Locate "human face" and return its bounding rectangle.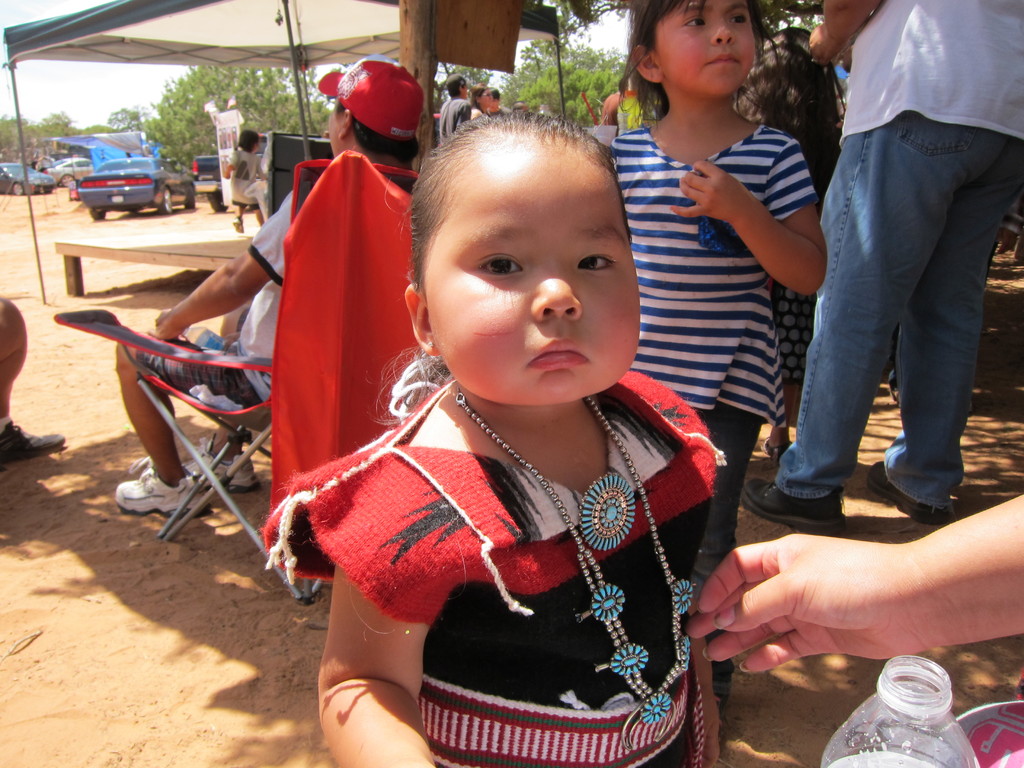
[left=489, top=98, right=500, bottom=113].
